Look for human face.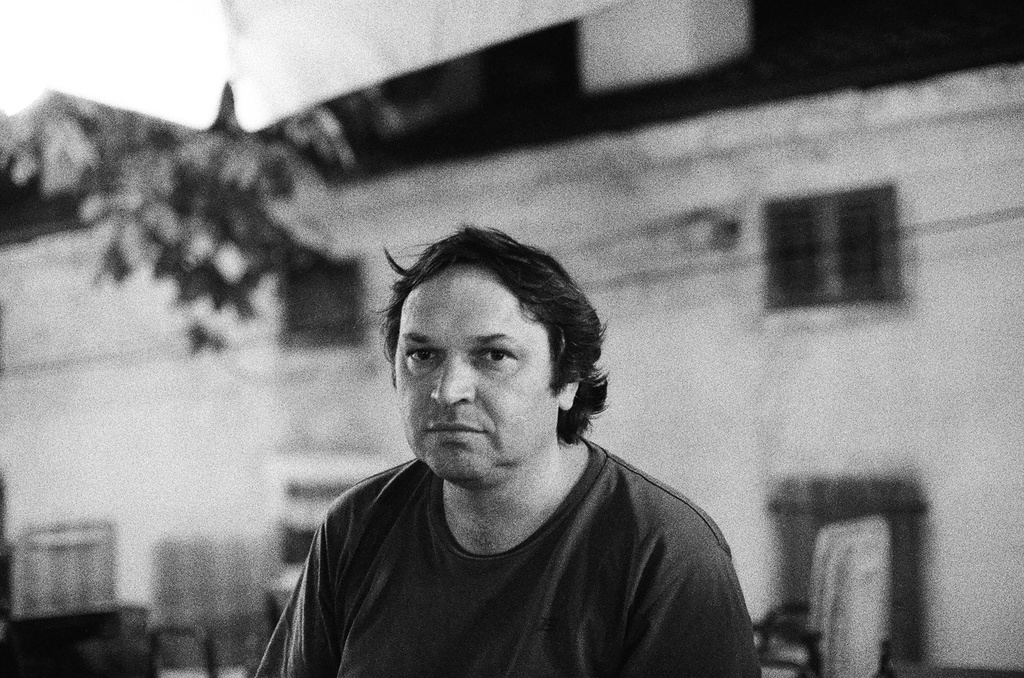
Found: select_region(397, 264, 548, 489).
